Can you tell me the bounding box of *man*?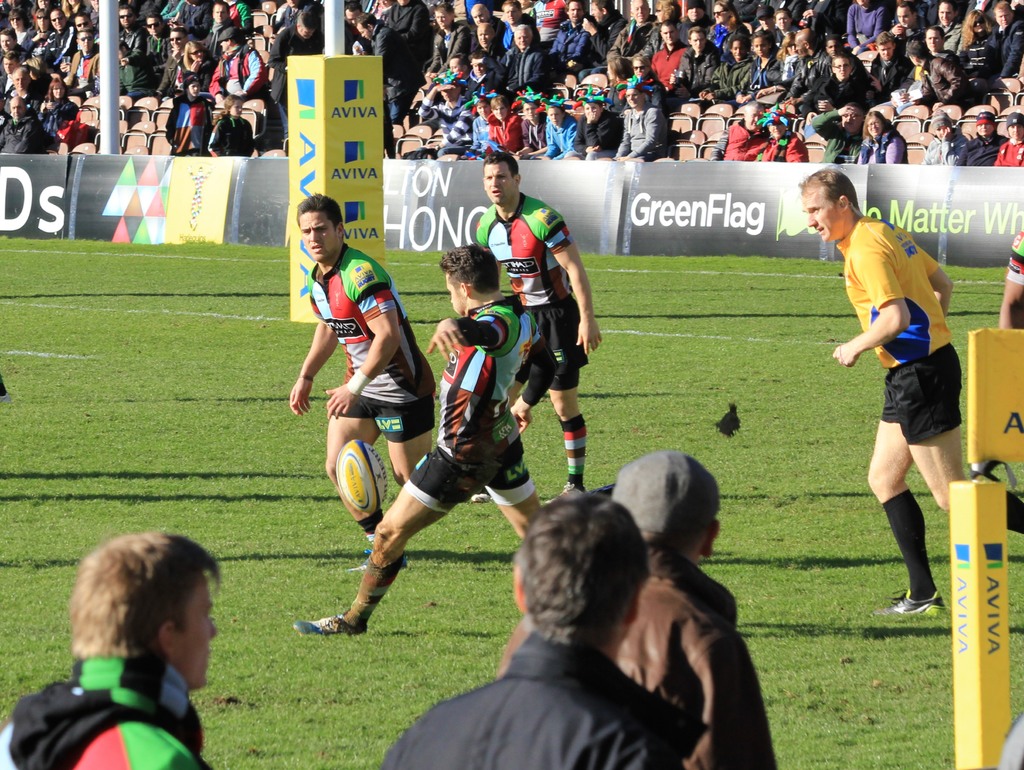
l=141, t=8, r=177, b=74.
